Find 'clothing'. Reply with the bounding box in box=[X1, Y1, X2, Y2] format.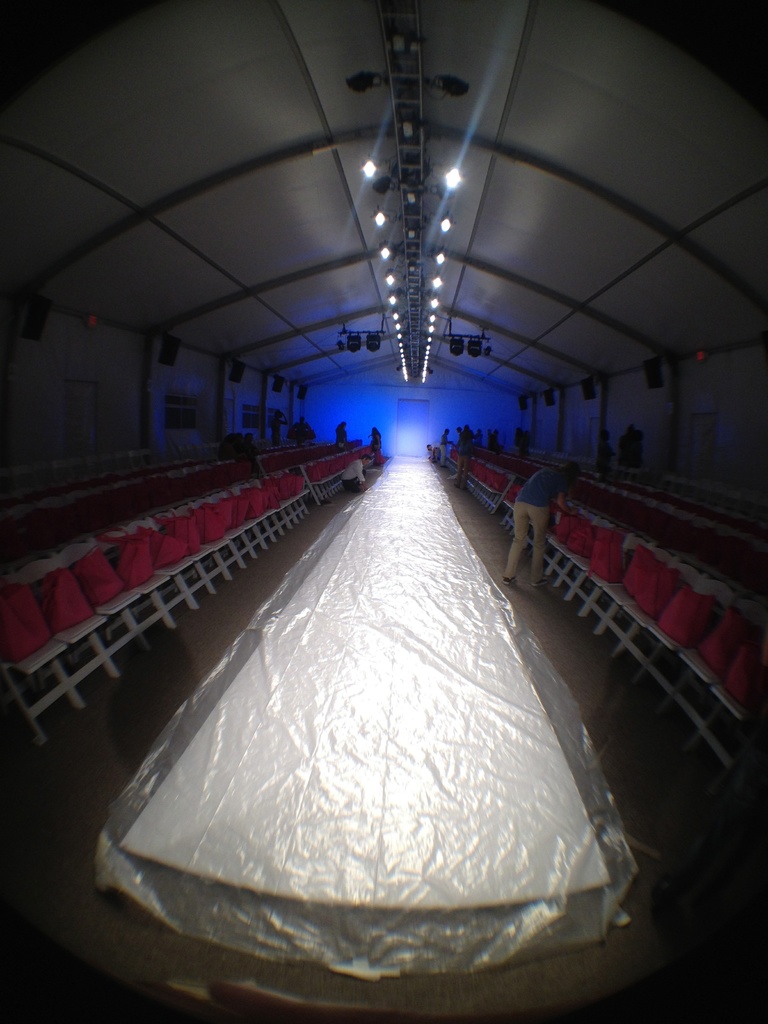
box=[363, 431, 381, 467].
